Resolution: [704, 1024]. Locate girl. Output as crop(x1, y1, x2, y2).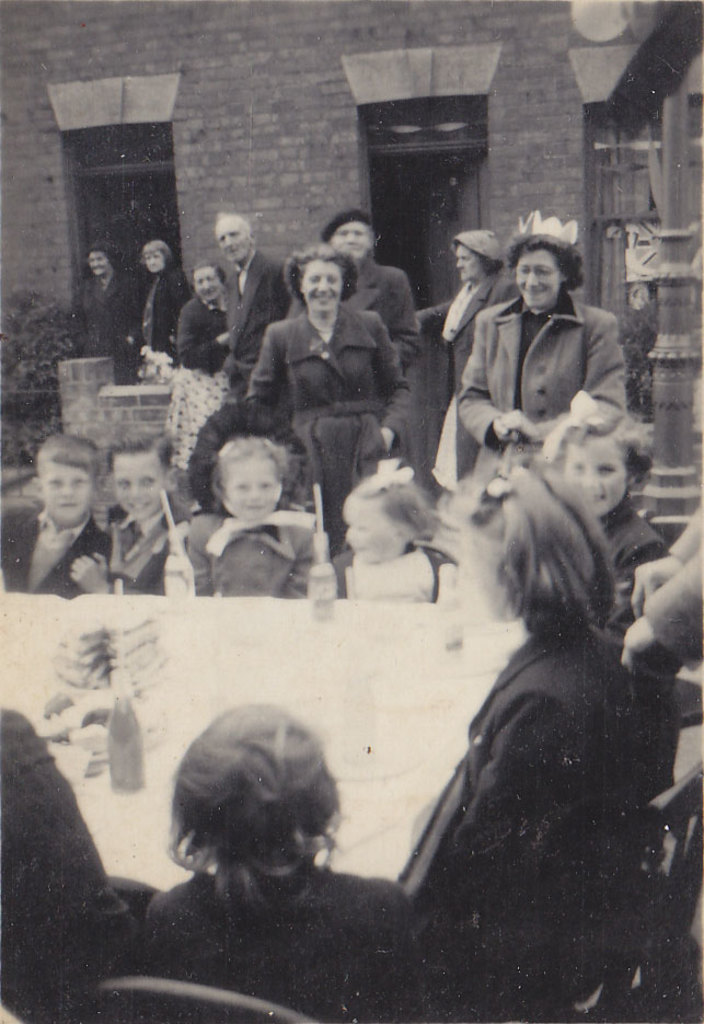
crop(183, 402, 324, 599).
